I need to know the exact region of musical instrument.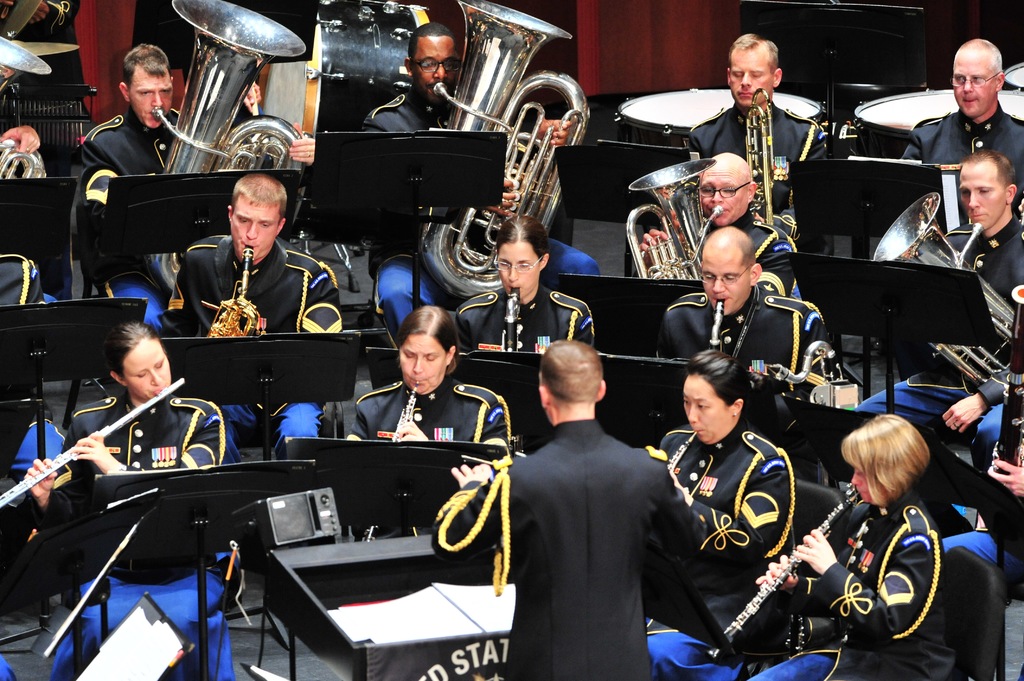
Region: bbox=(1005, 56, 1023, 93).
